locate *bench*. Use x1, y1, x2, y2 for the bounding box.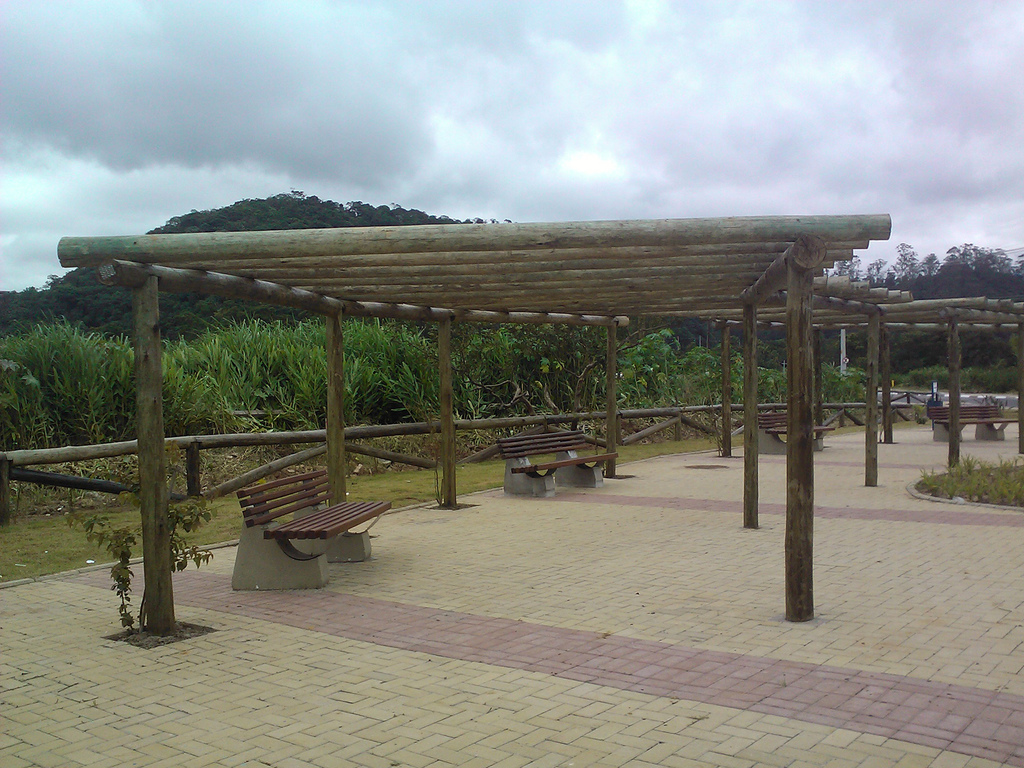
200, 467, 391, 591.
